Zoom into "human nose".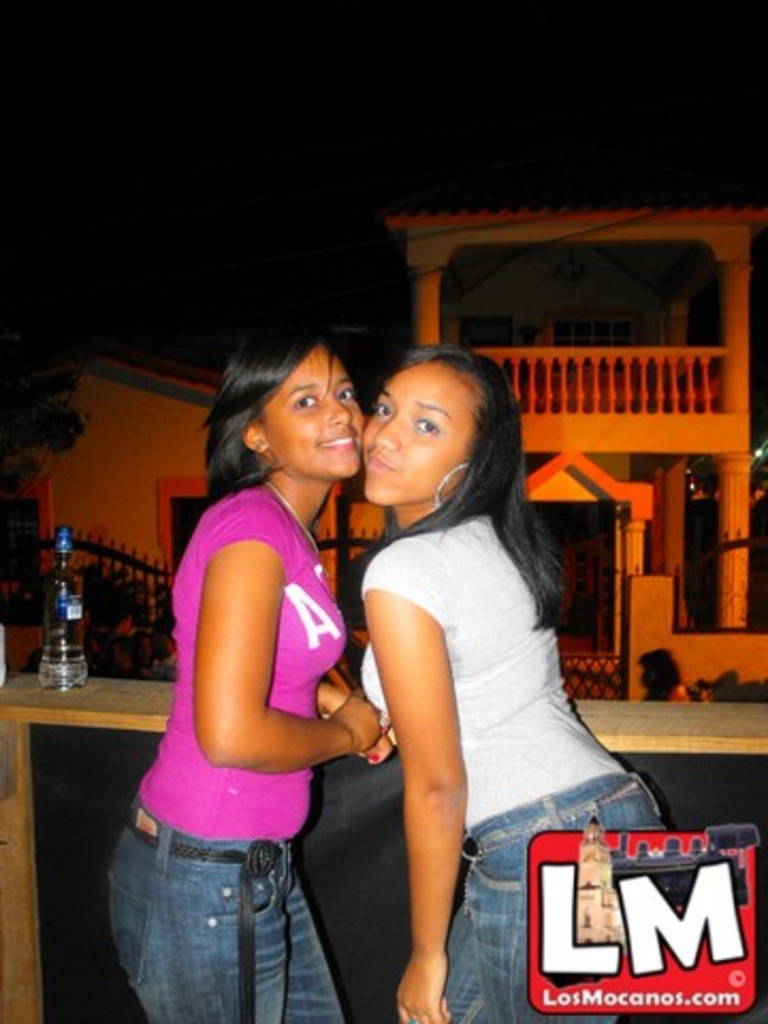
Zoom target: x1=326 y1=390 x2=352 y2=425.
